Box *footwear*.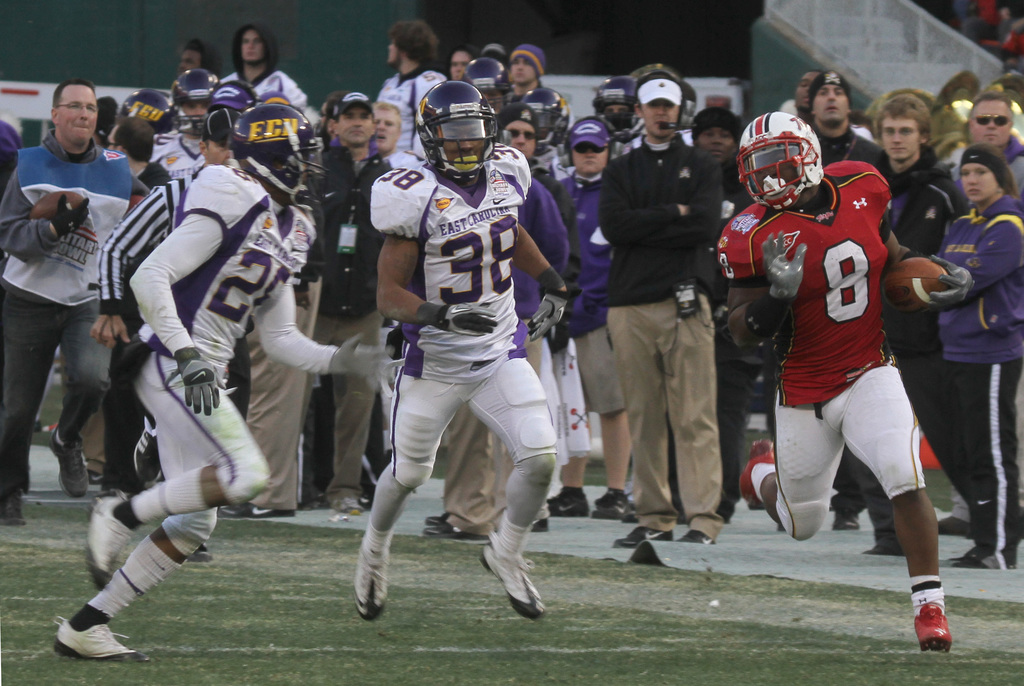
{"x1": 740, "y1": 440, "x2": 777, "y2": 502}.
